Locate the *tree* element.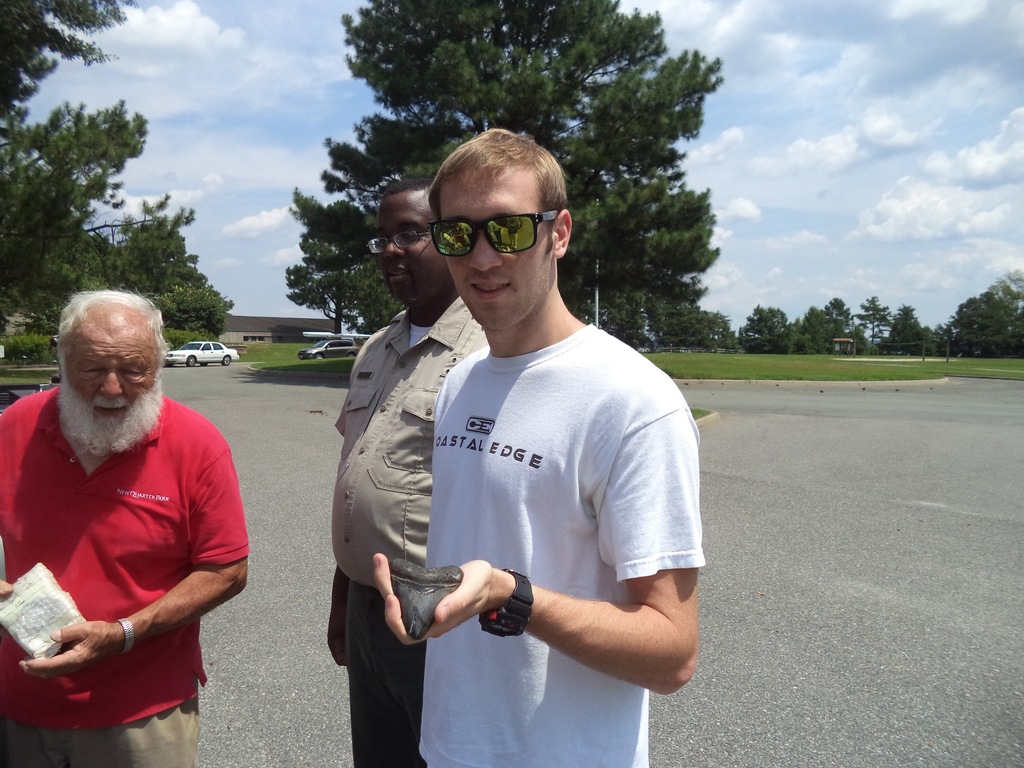
Element bbox: bbox=(0, 0, 239, 374).
